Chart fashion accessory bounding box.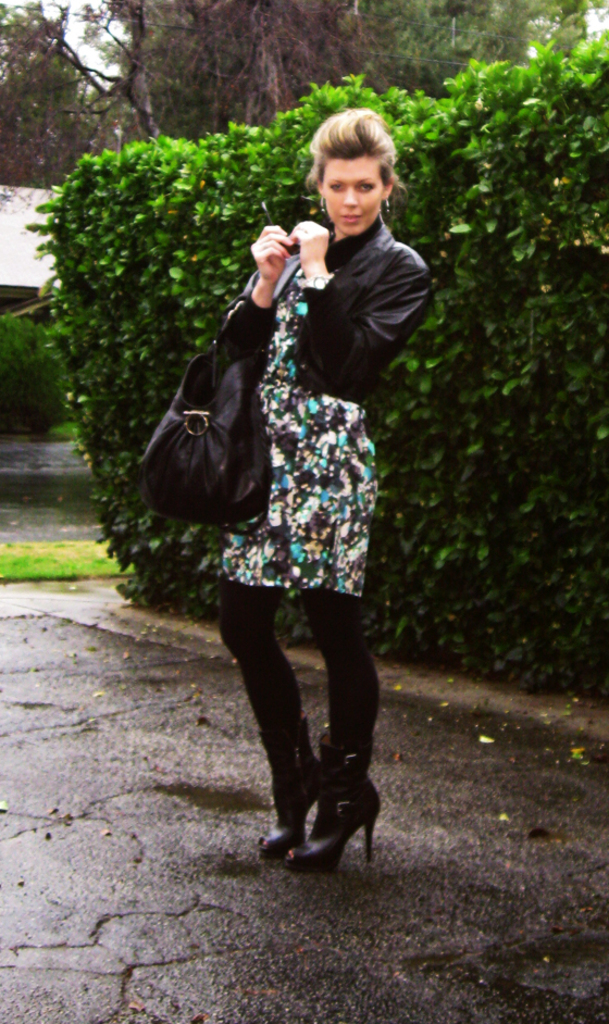
Charted: 281,721,384,873.
